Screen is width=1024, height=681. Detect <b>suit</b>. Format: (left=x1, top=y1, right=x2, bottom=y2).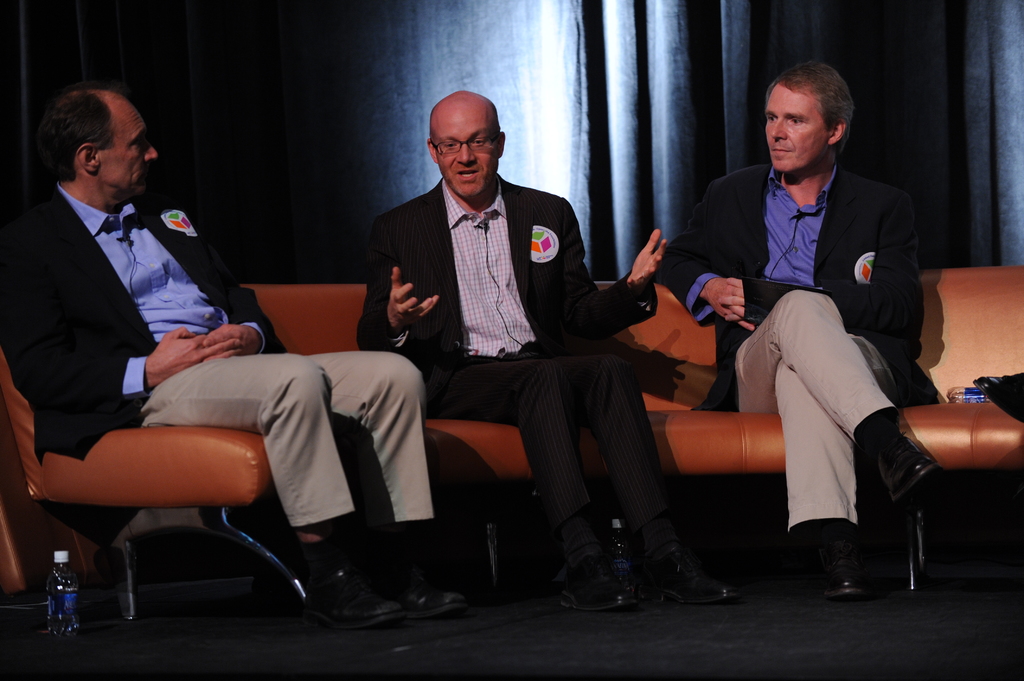
(left=657, top=163, right=941, bottom=534).
